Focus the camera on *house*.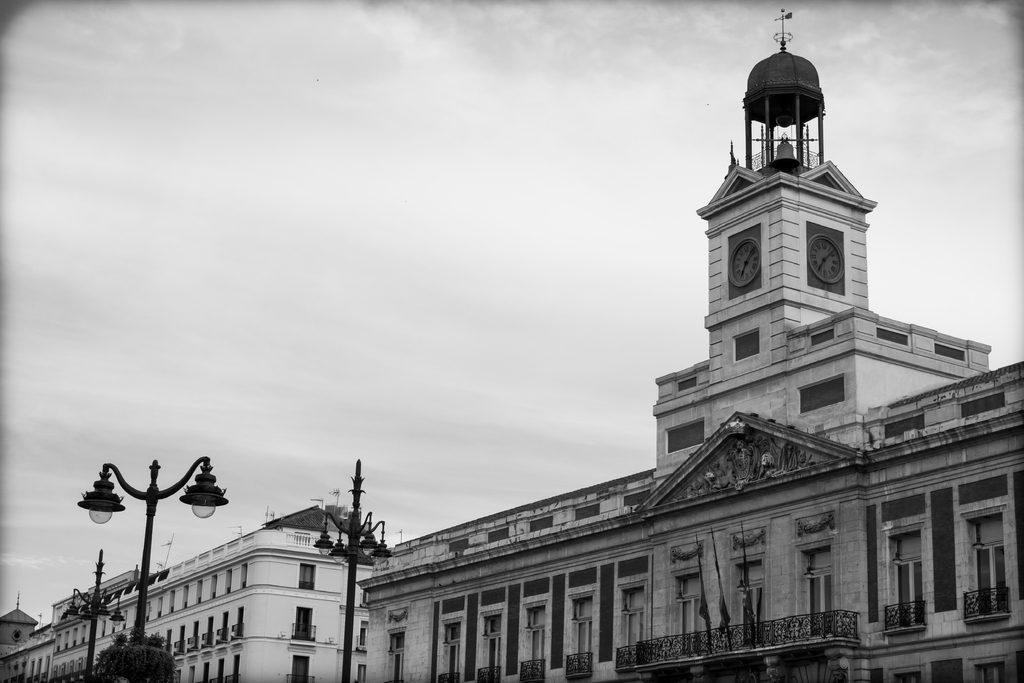
Focus region: Rect(327, 45, 989, 675).
